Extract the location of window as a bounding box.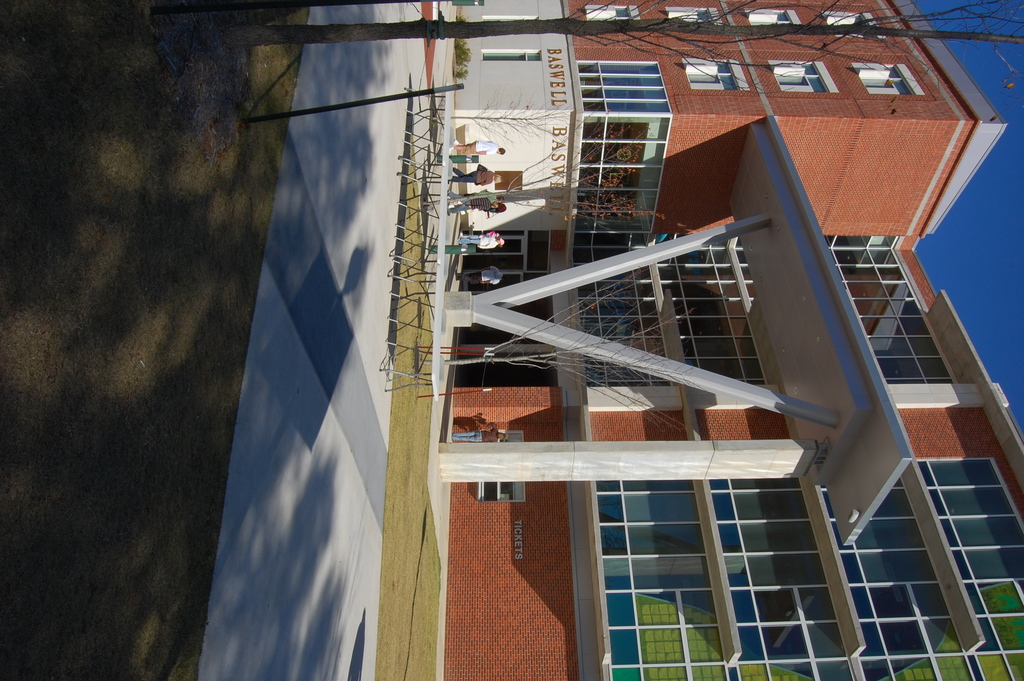
(676,46,751,100).
